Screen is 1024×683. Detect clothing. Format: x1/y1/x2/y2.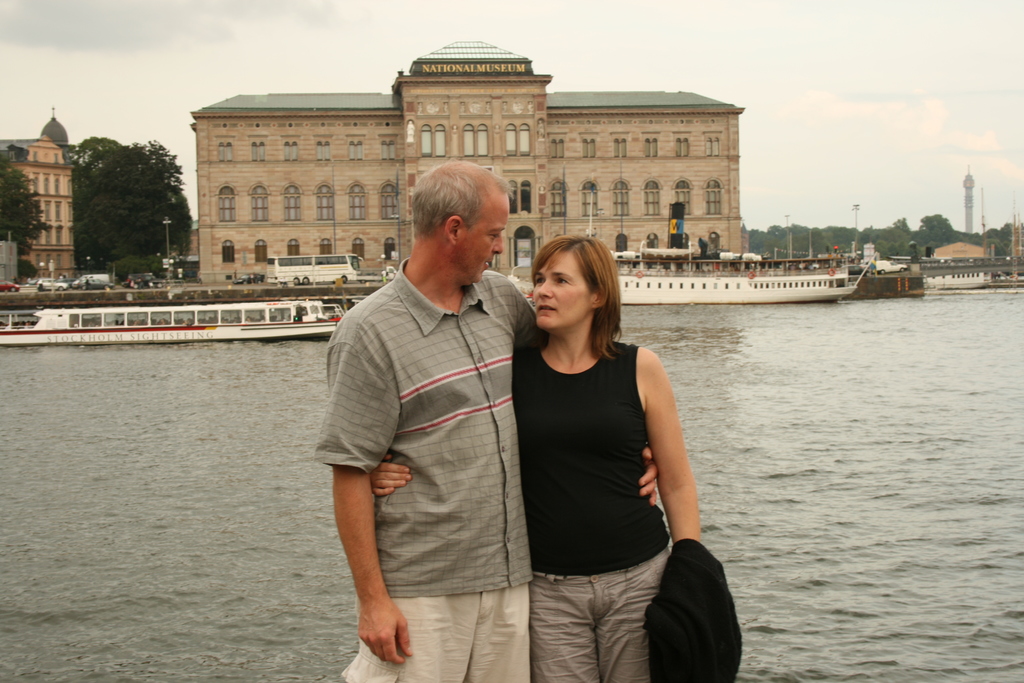
513/342/668/570.
